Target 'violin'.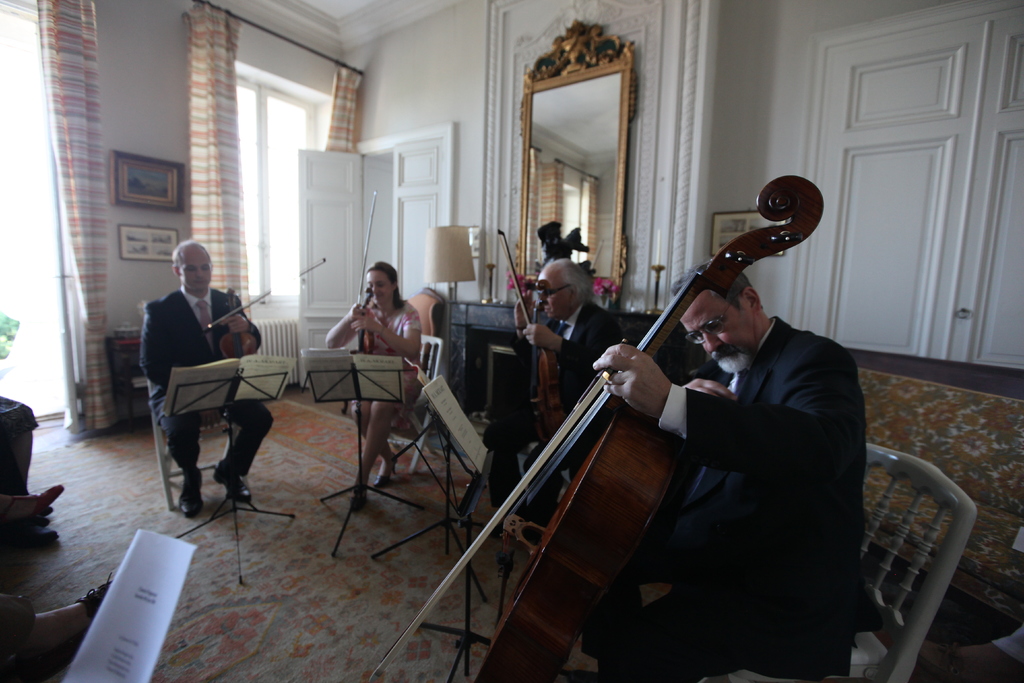
Target region: rect(193, 256, 331, 393).
